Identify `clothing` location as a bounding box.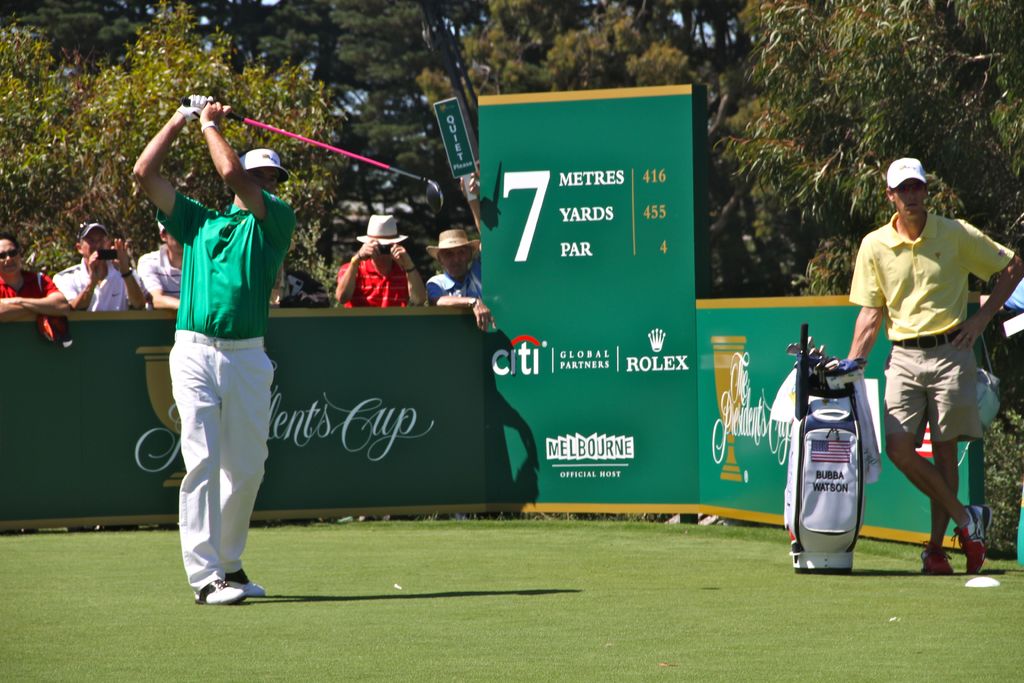
[424, 269, 479, 300].
